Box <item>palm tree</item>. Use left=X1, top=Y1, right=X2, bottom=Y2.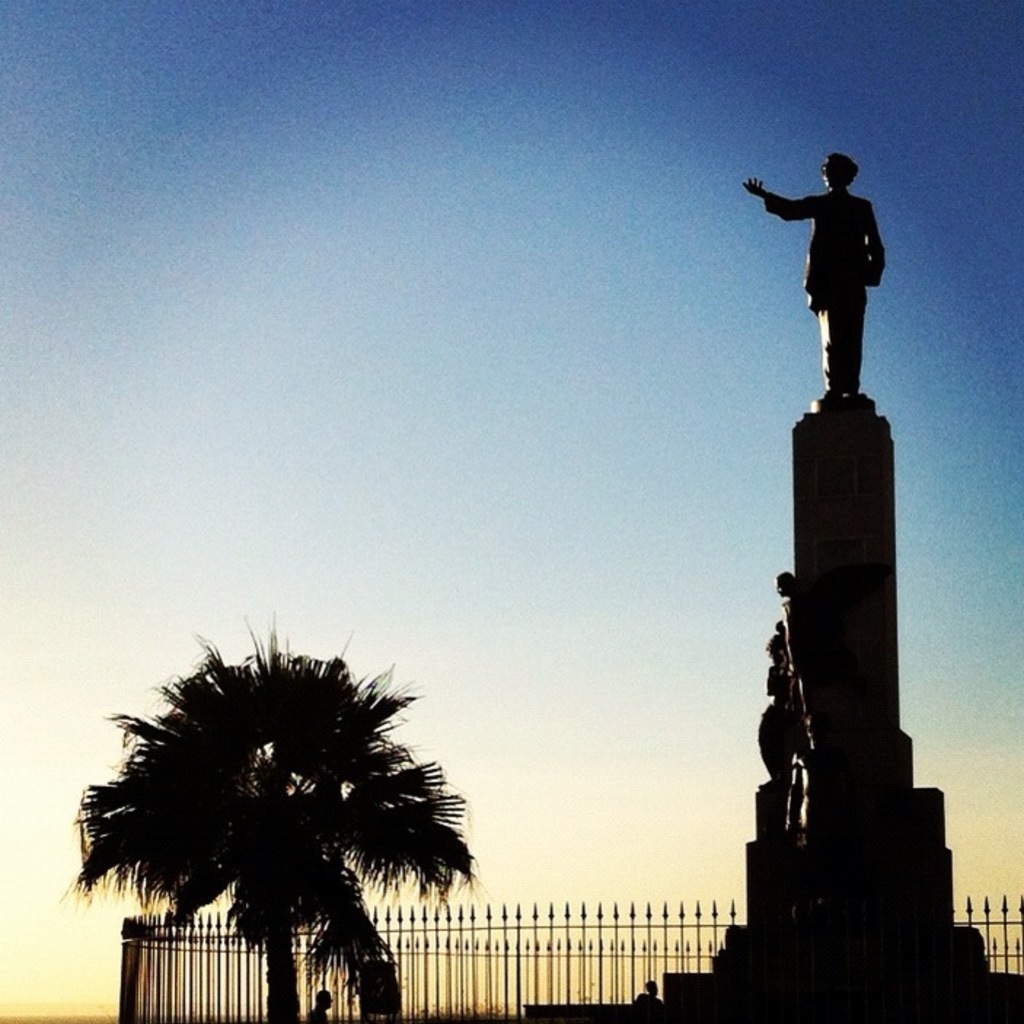
left=90, top=657, right=488, bottom=1023.
